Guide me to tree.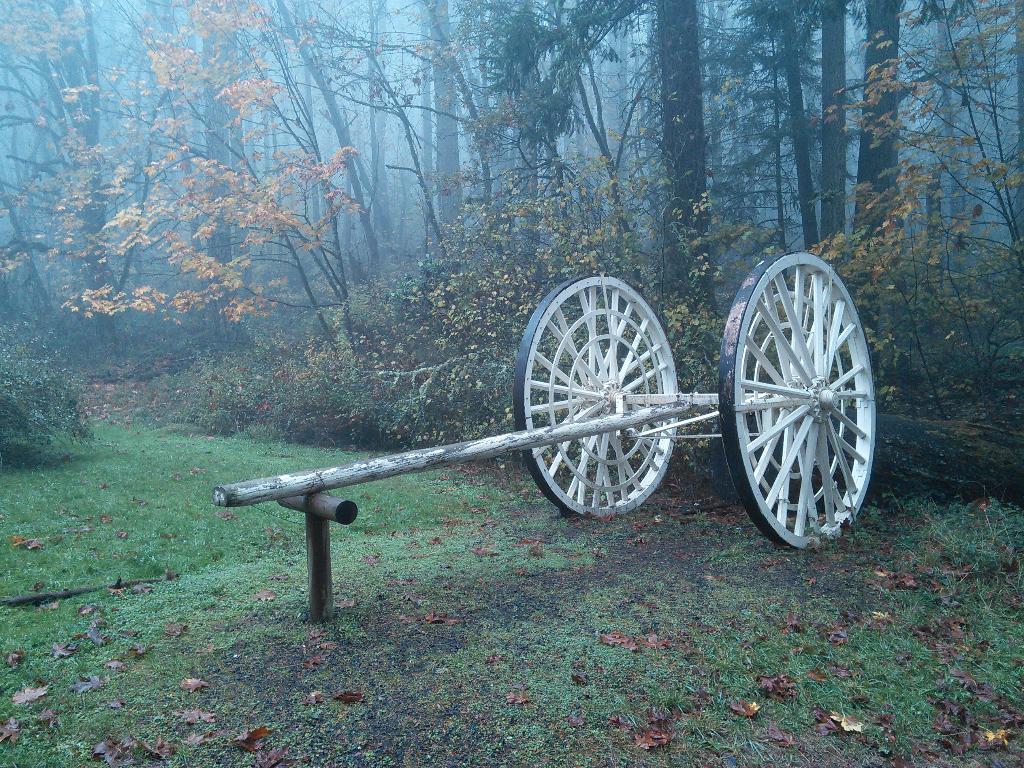
Guidance: crop(922, 0, 1023, 340).
